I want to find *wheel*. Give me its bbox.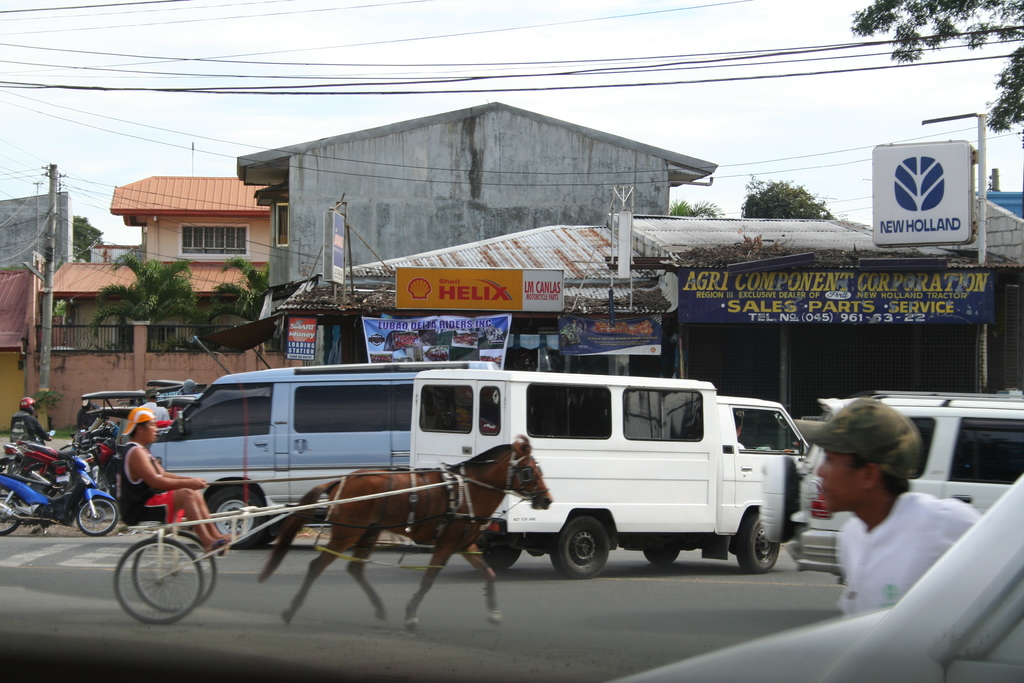
<bbox>551, 515, 606, 579</bbox>.
